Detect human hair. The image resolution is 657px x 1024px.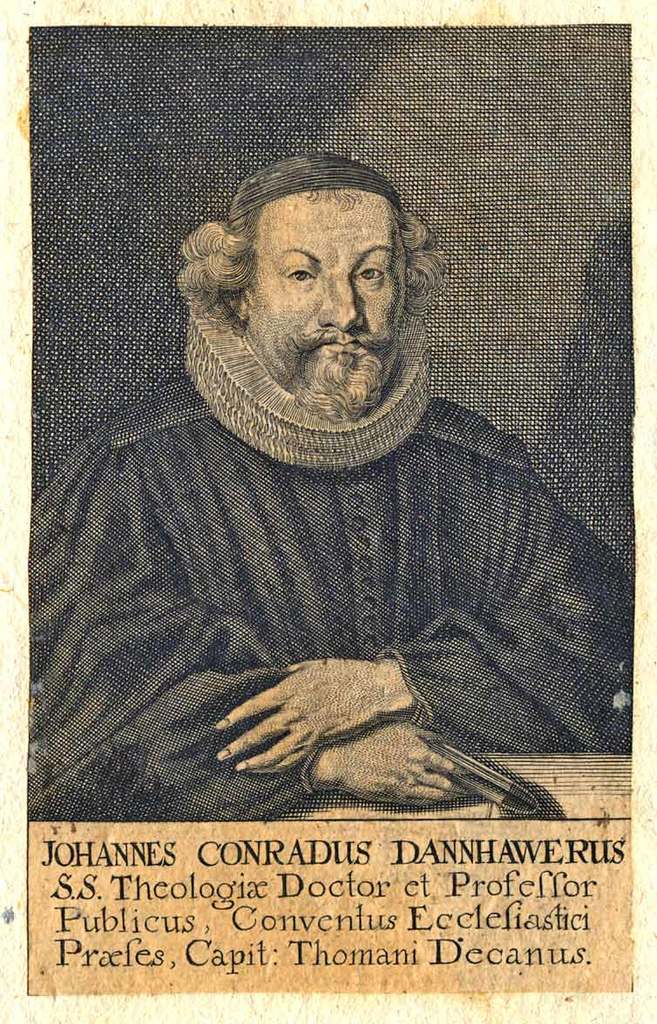
pyautogui.locateOnScreen(205, 160, 420, 335).
